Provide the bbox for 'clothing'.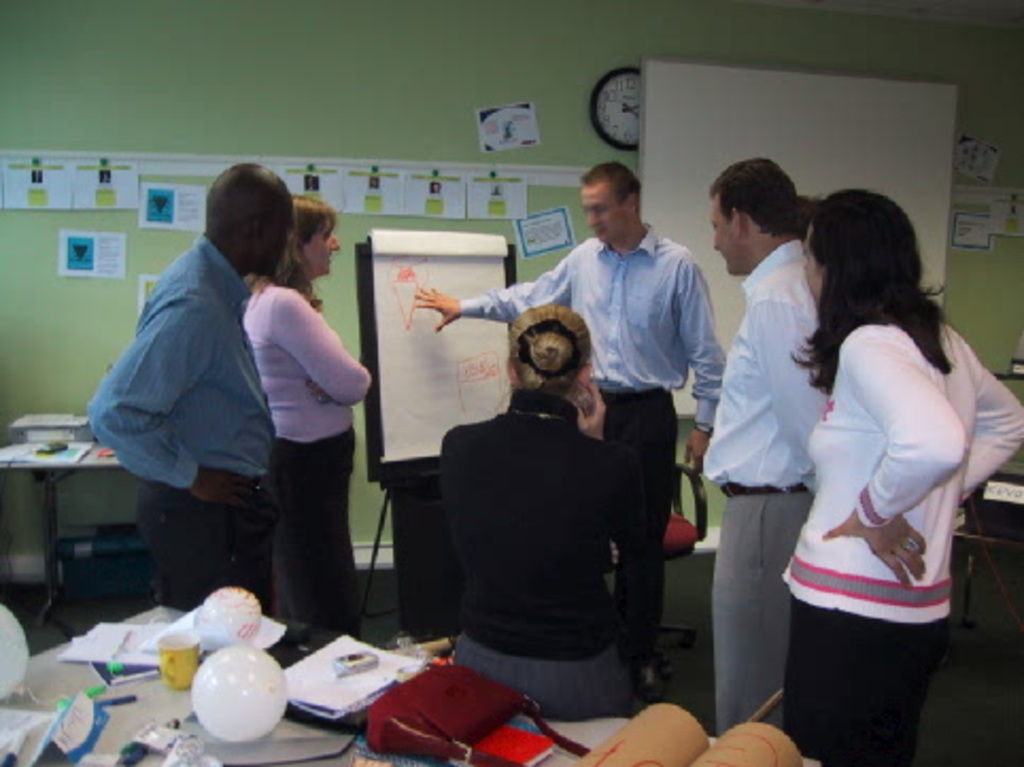
Rect(786, 593, 948, 765).
